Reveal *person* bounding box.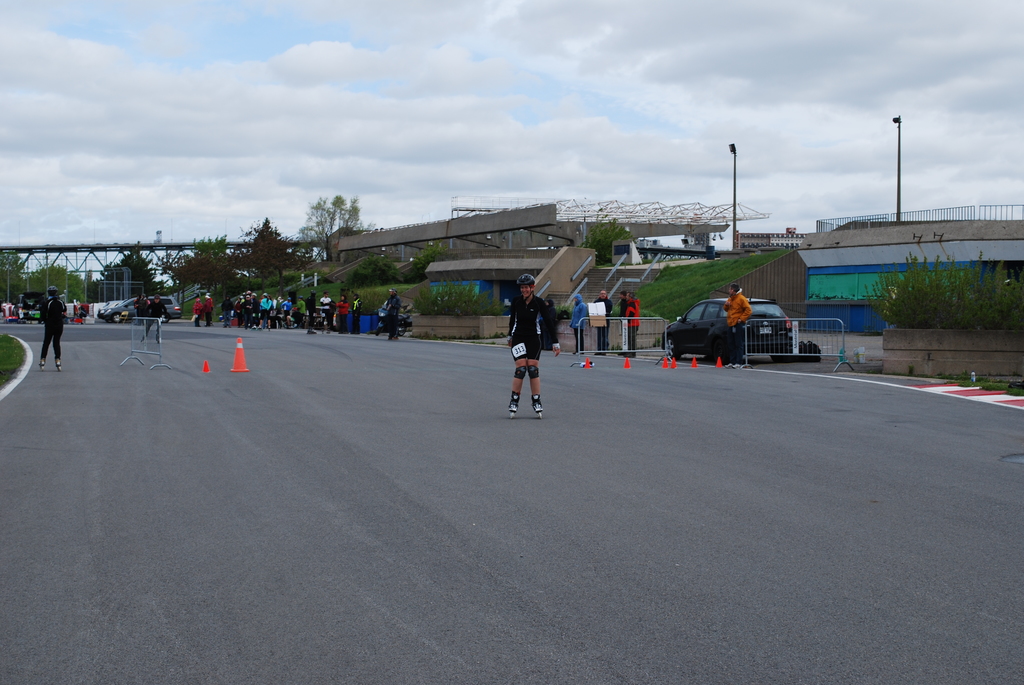
Revealed: (507, 272, 561, 418).
